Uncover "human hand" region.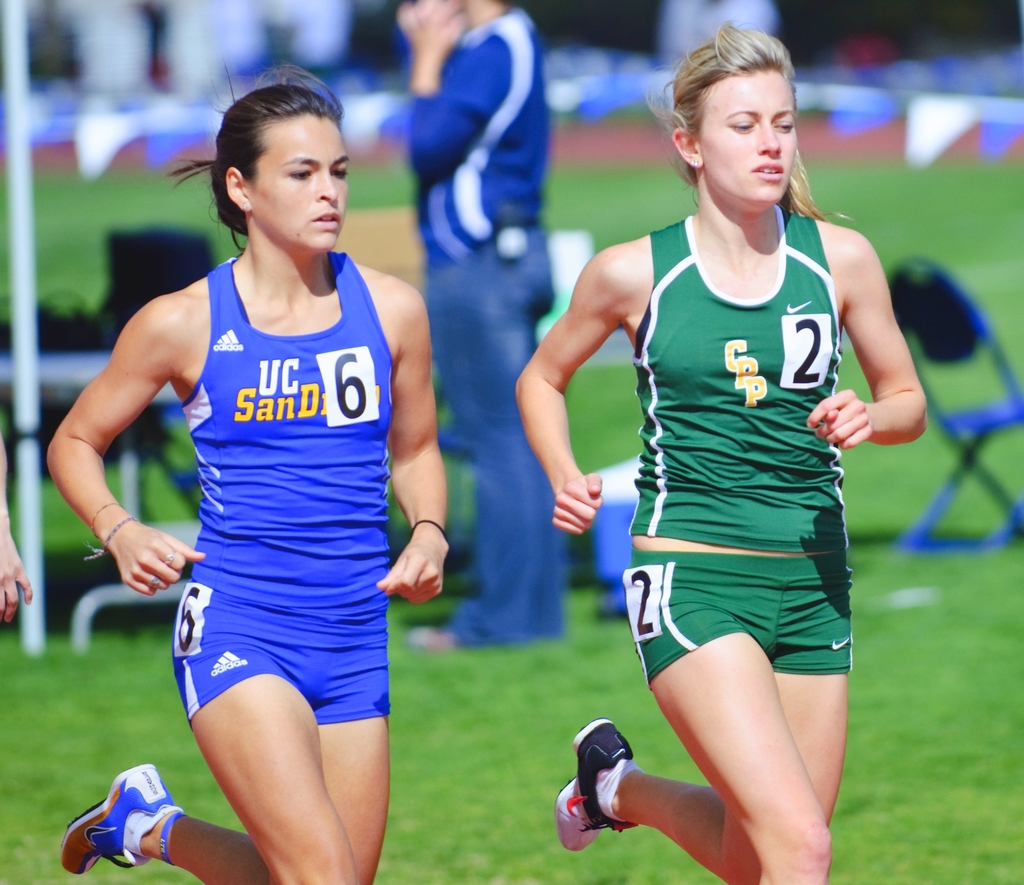
Uncovered: crop(552, 470, 605, 538).
